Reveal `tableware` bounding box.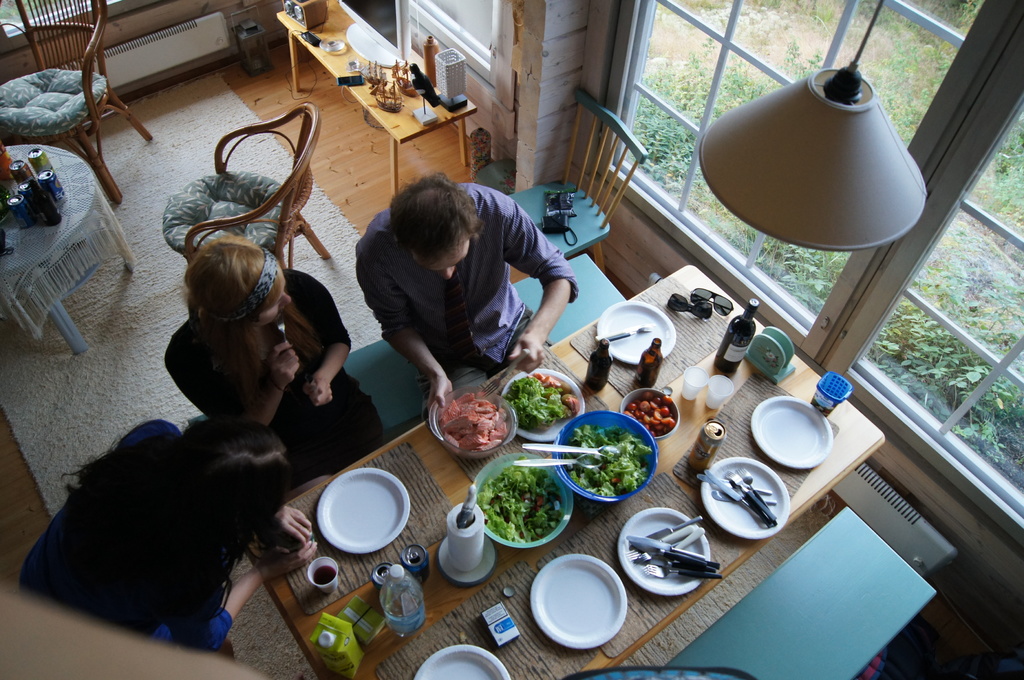
Revealed: box=[436, 535, 496, 585].
